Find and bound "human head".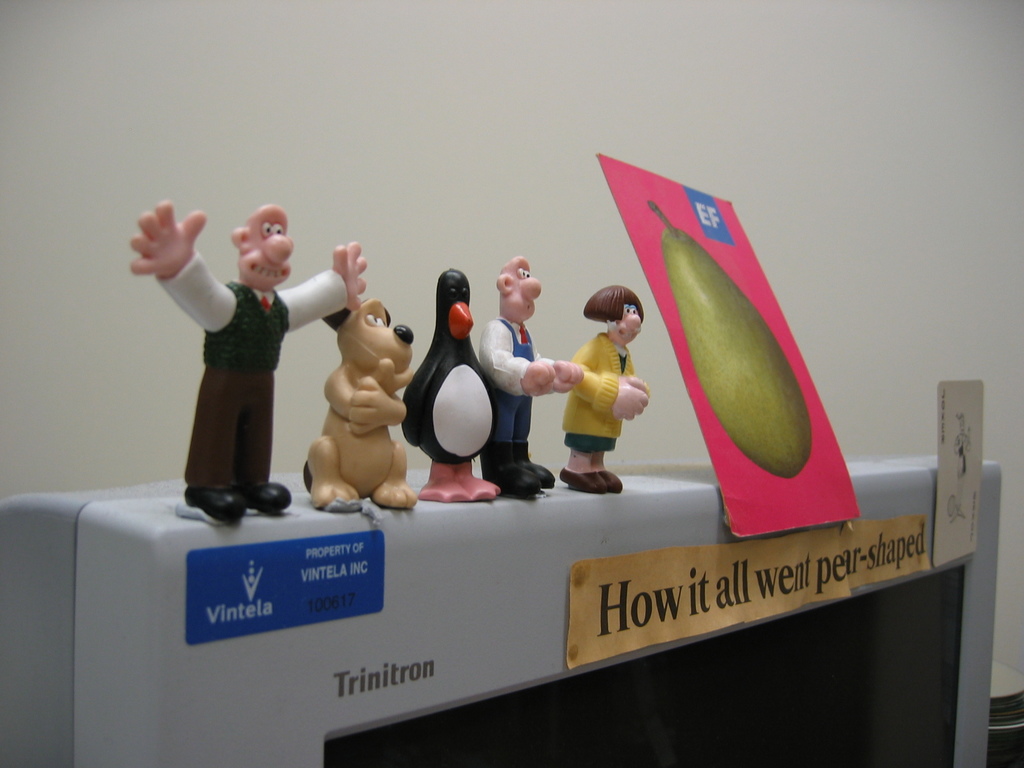
Bound: [230, 204, 296, 294].
